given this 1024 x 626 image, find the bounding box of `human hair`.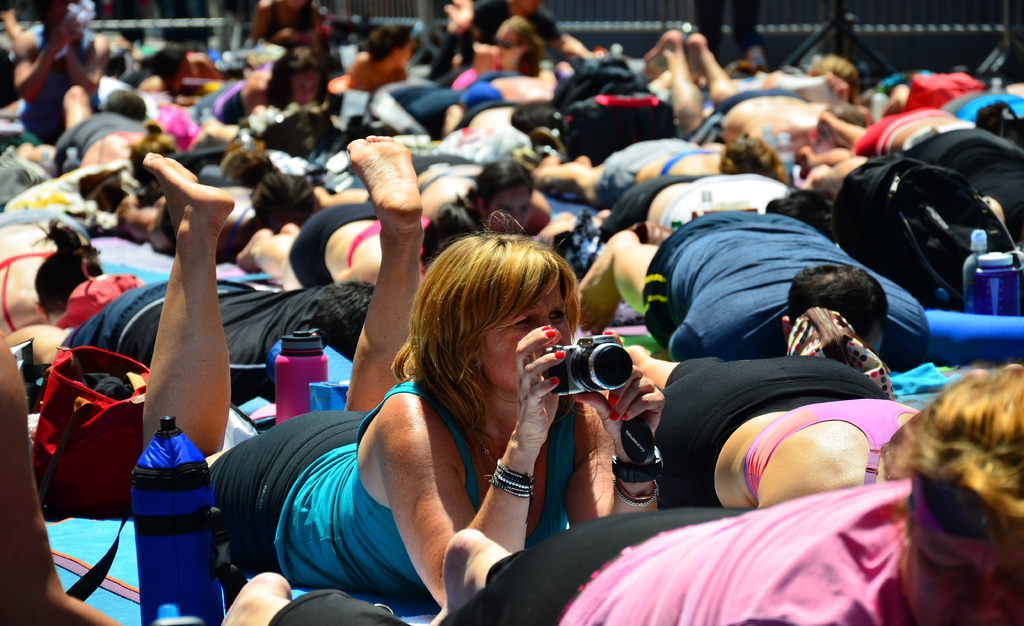
detection(253, 176, 314, 235).
